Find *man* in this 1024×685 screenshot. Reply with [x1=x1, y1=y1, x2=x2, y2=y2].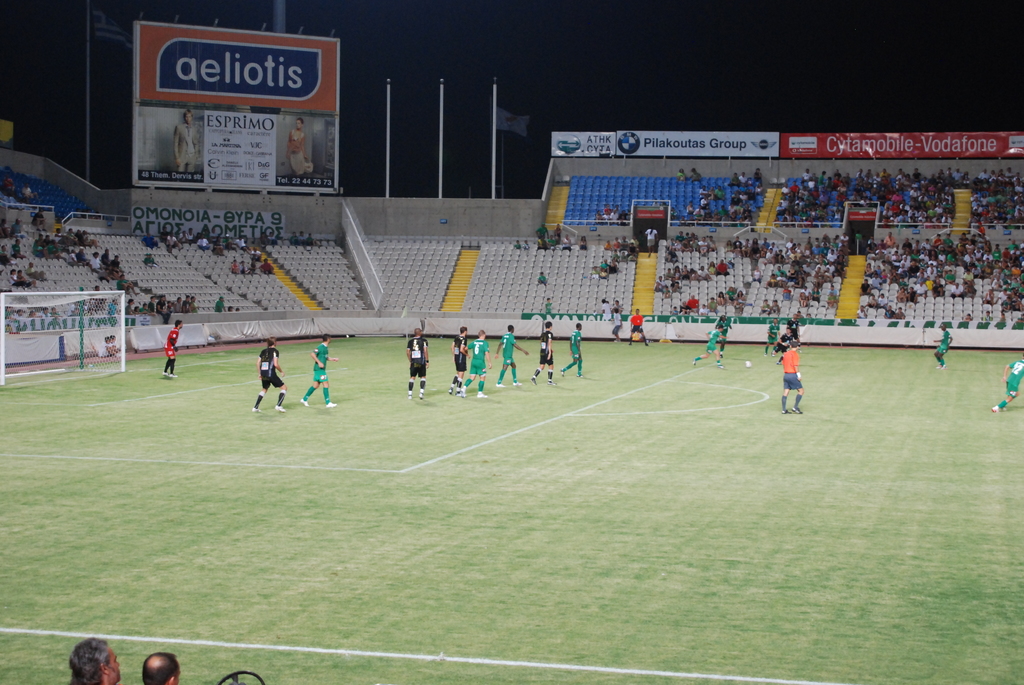
[x1=626, y1=306, x2=651, y2=348].
